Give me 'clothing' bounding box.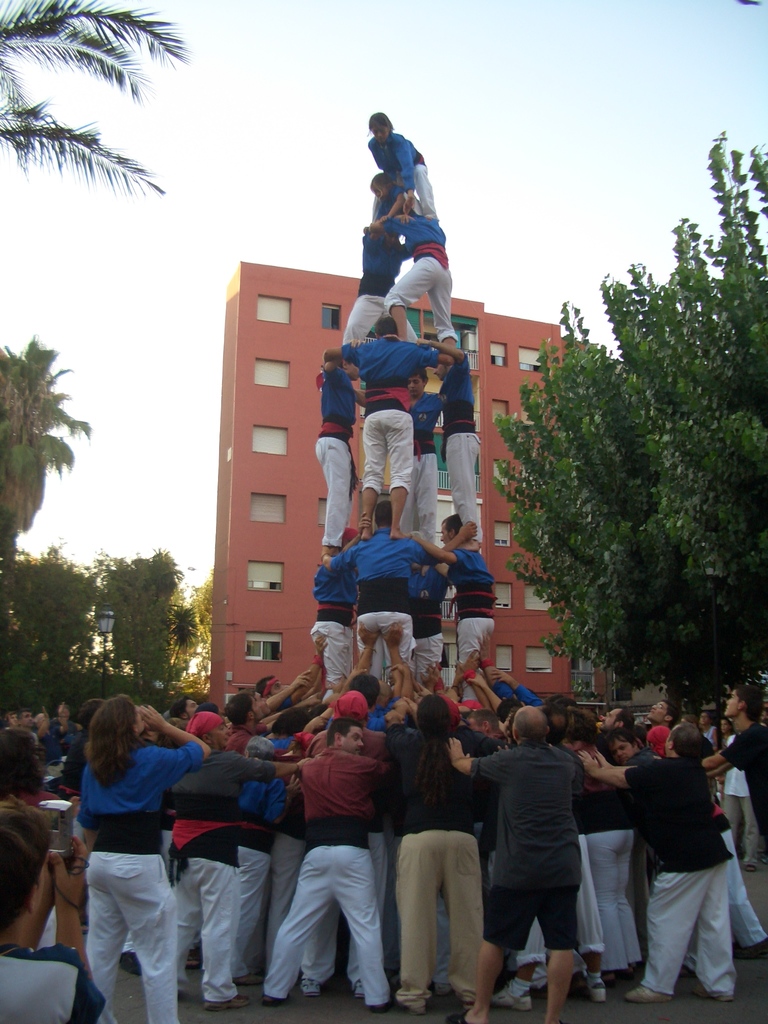
86, 755, 202, 1015.
